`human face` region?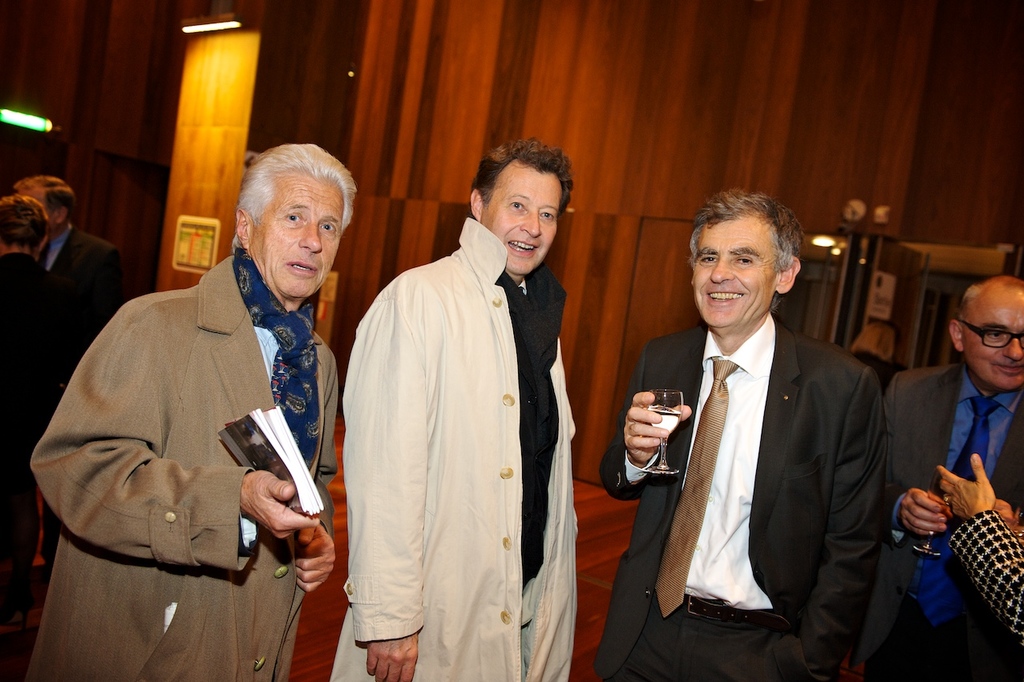
crop(484, 174, 561, 280)
